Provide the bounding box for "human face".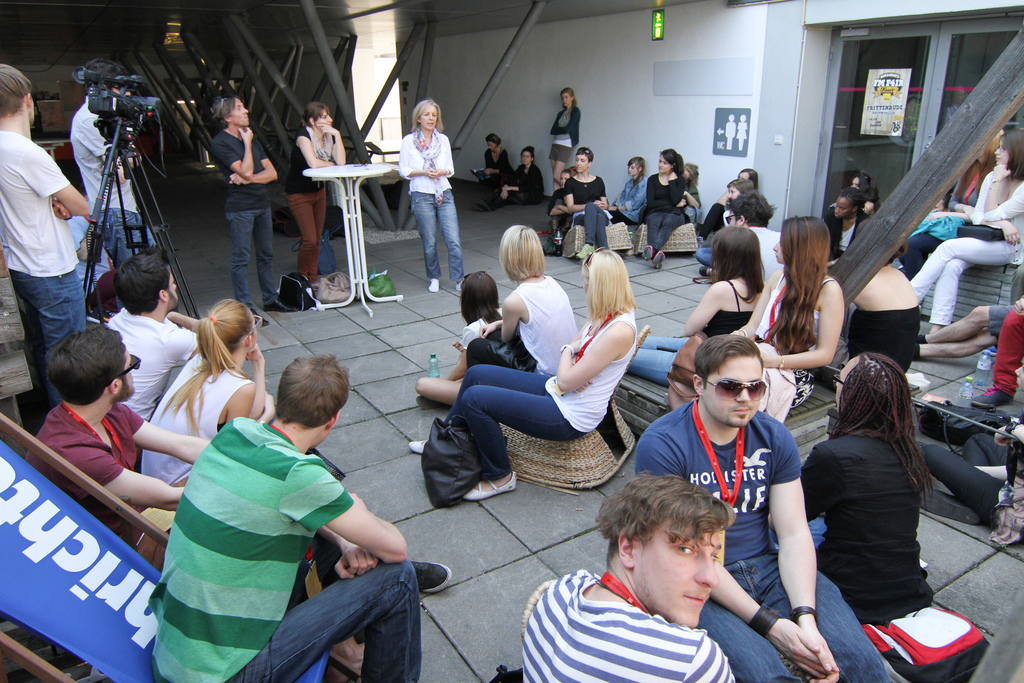
detection(310, 105, 334, 125).
